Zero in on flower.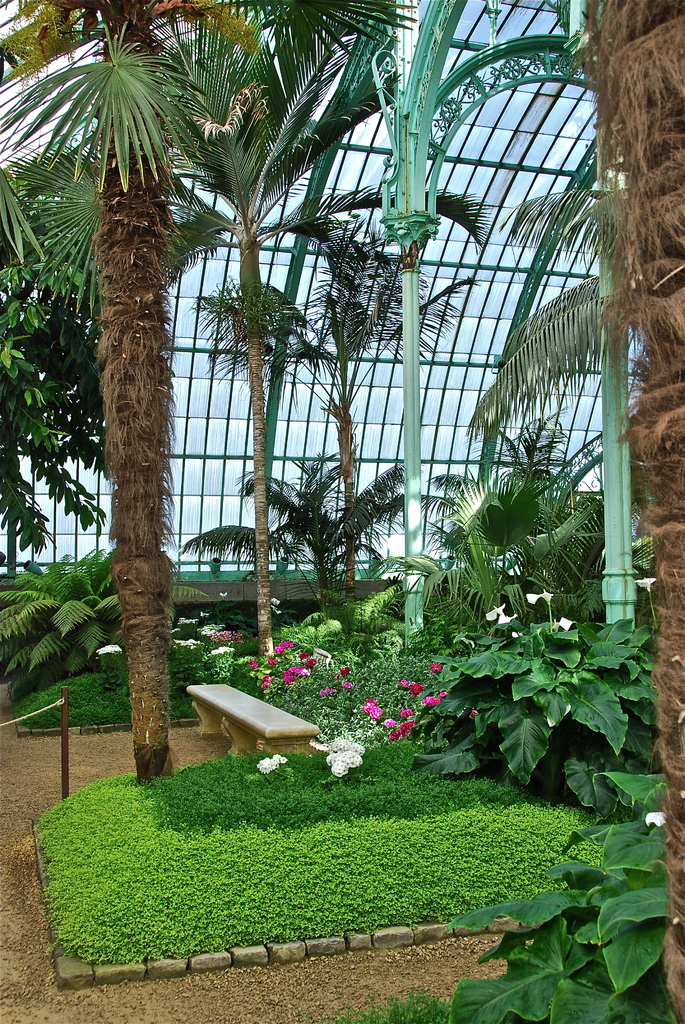
Zeroed in: <bbox>269, 655, 274, 664</bbox>.
